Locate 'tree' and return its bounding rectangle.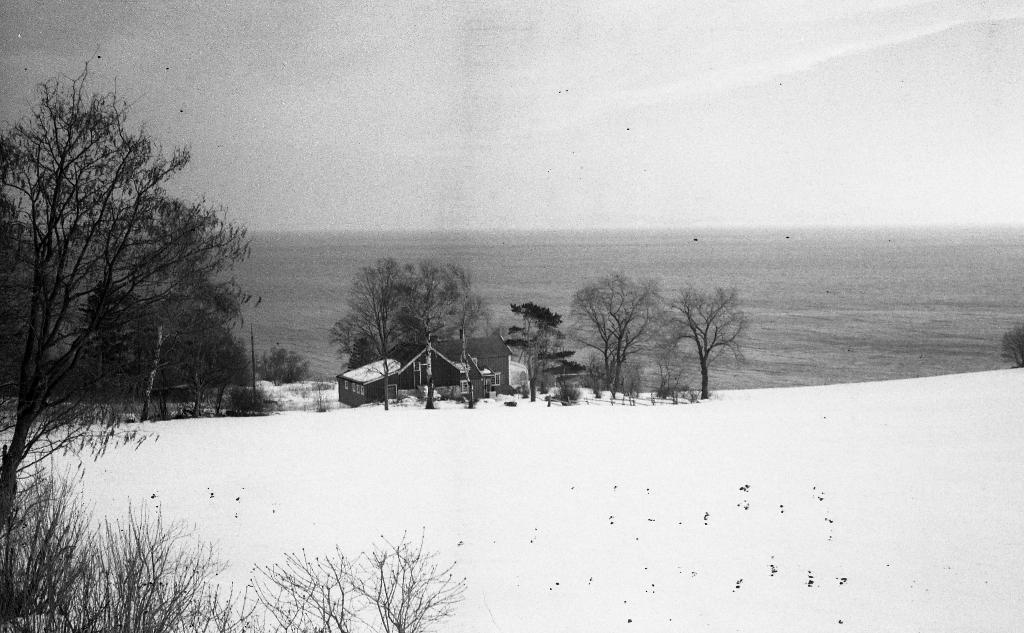
[x1=262, y1=342, x2=309, y2=384].
